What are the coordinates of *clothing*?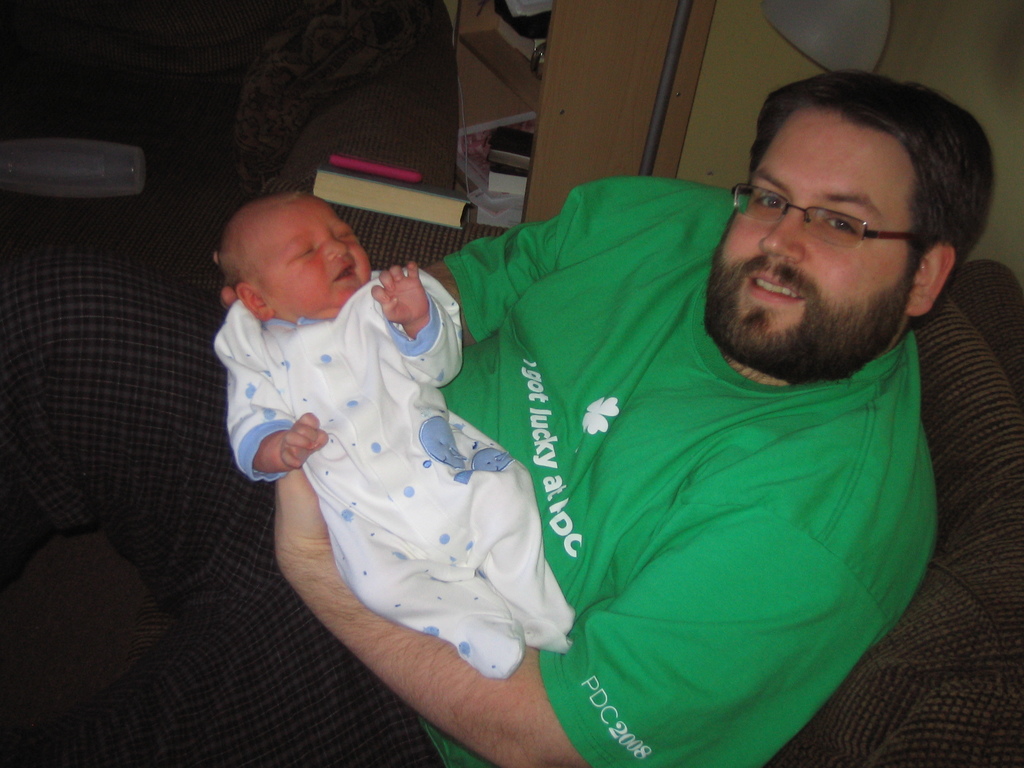
225, 236, 573, 671.
